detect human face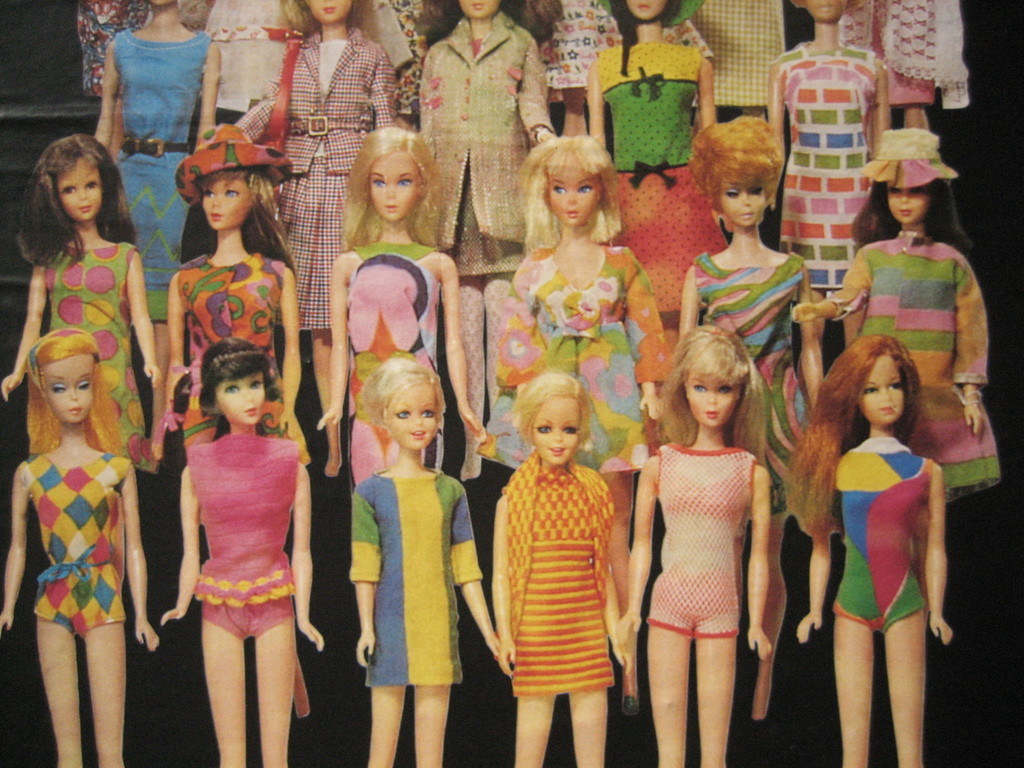
bbox=[548, 179, 598, 227]
